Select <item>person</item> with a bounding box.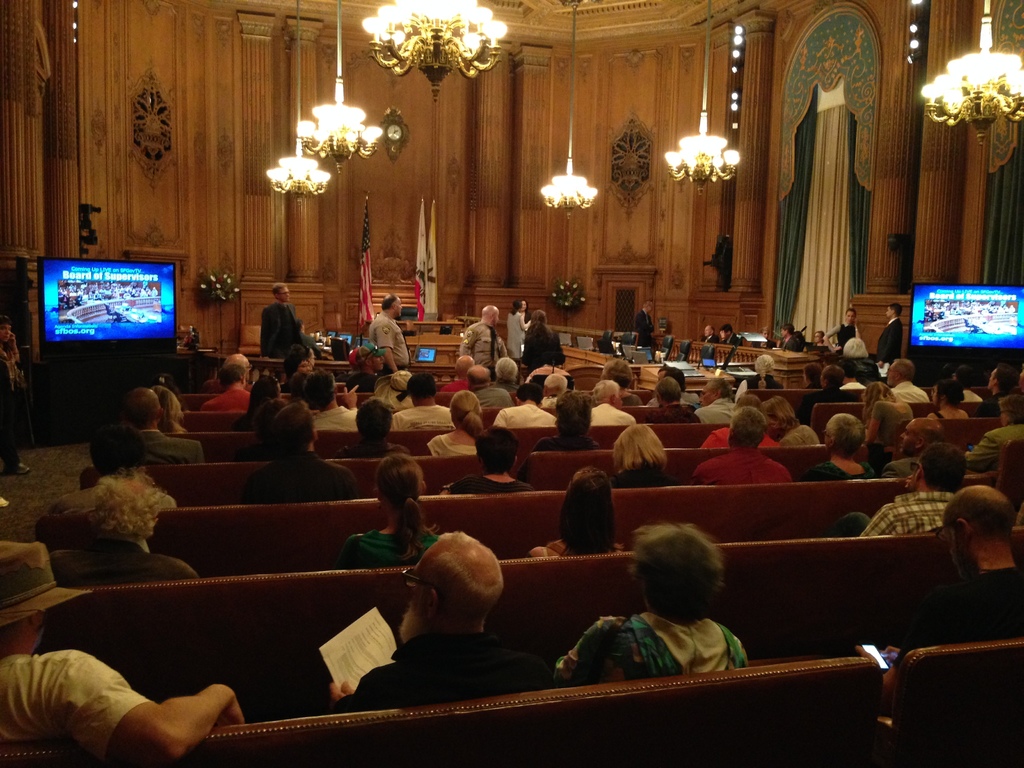
rect(834, 445, 965, 539).
